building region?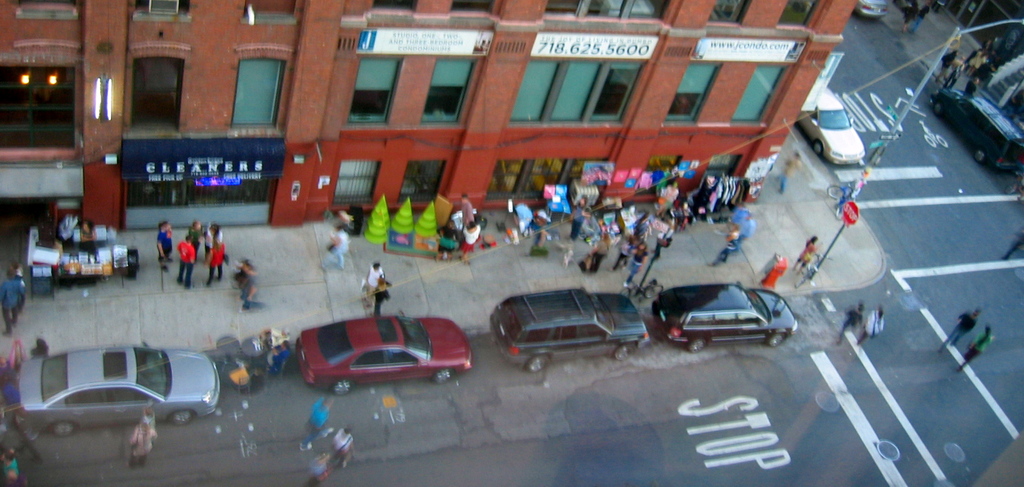
<region>0, 0, 863, 233</region>
